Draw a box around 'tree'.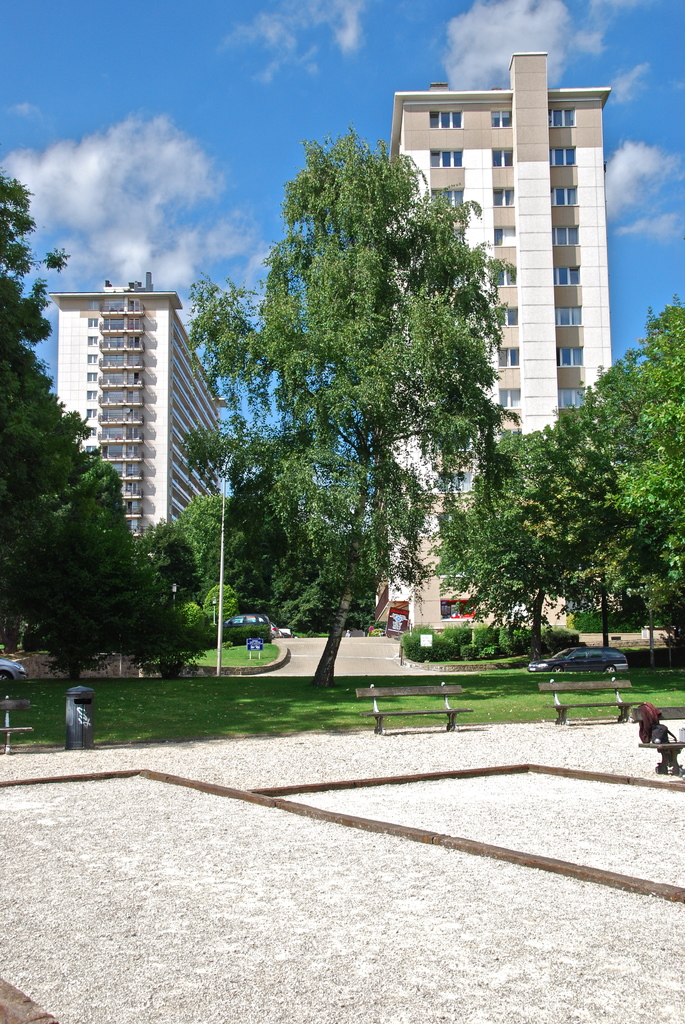
201 106 531 636.
